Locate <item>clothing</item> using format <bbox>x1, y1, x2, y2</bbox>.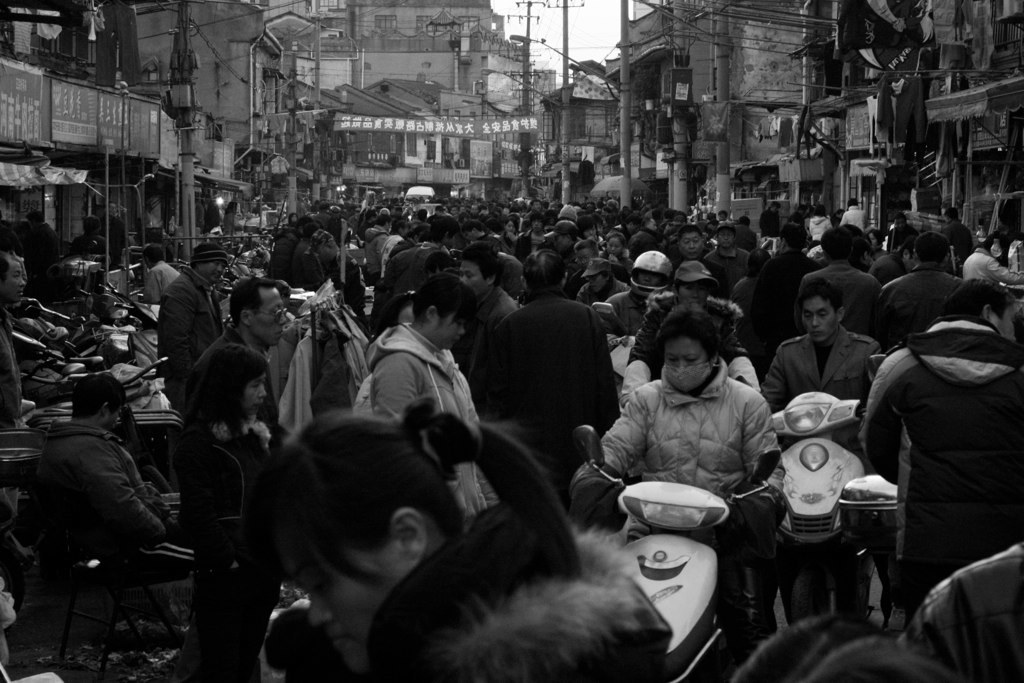
<bbox>377, 239, 440, 298</bbox>.
